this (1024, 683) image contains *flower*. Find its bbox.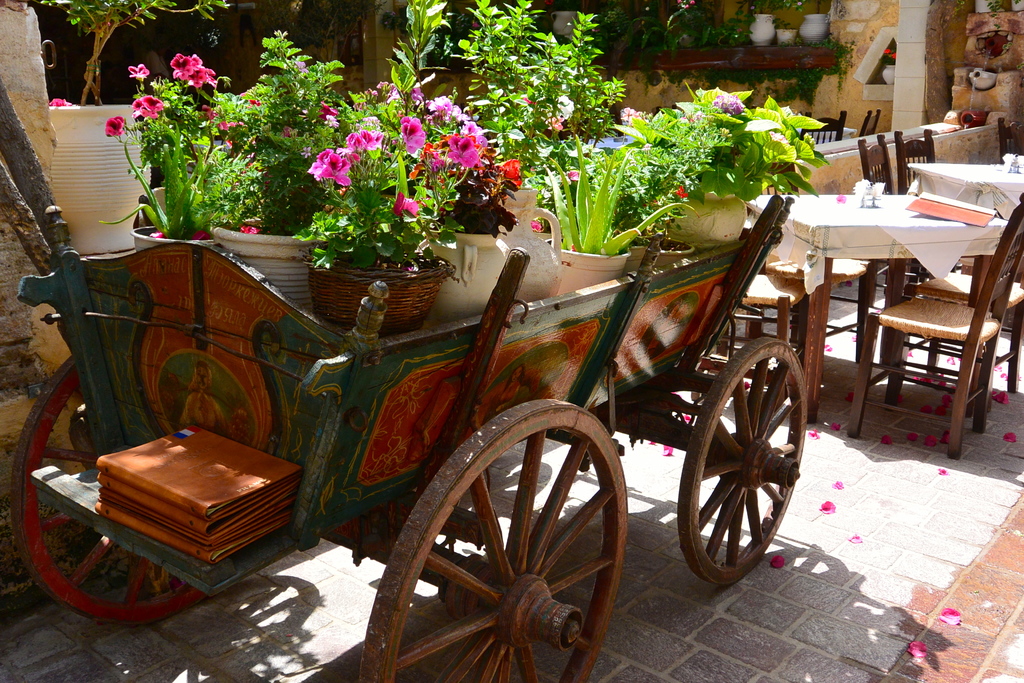
<bbox>239, 226, 260, 234</bbox>.
